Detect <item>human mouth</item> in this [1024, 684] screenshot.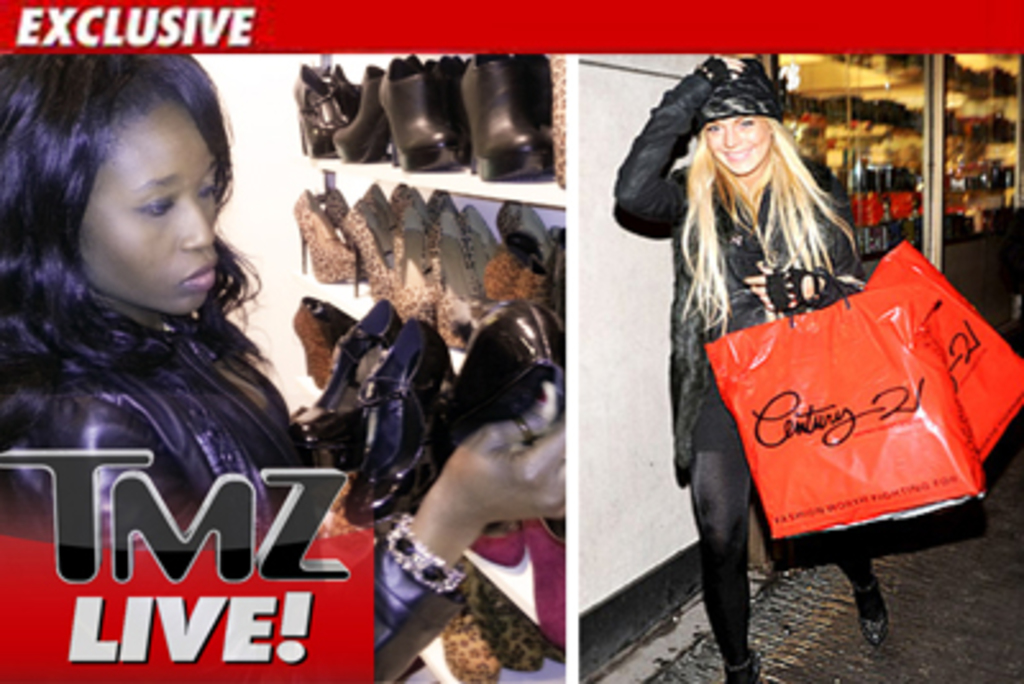
Detection: 184,261,215,284.
